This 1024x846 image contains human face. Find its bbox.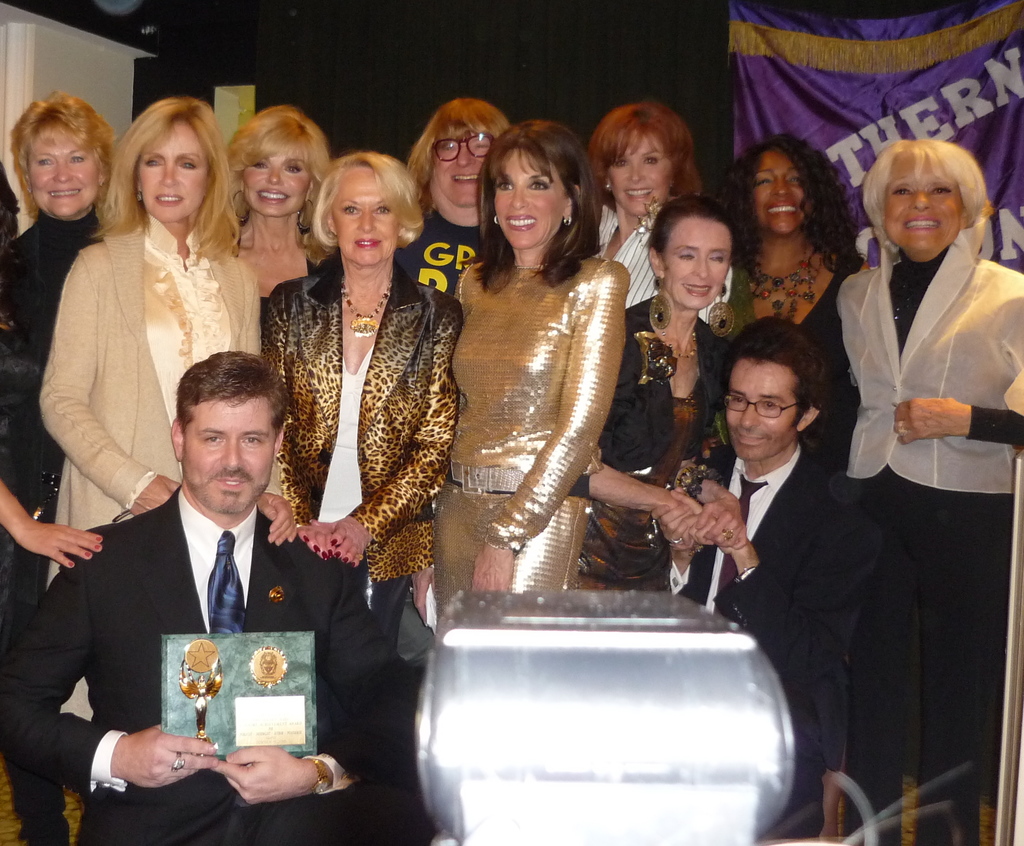
x1=724 y1=359 x2=800 y2=465.
